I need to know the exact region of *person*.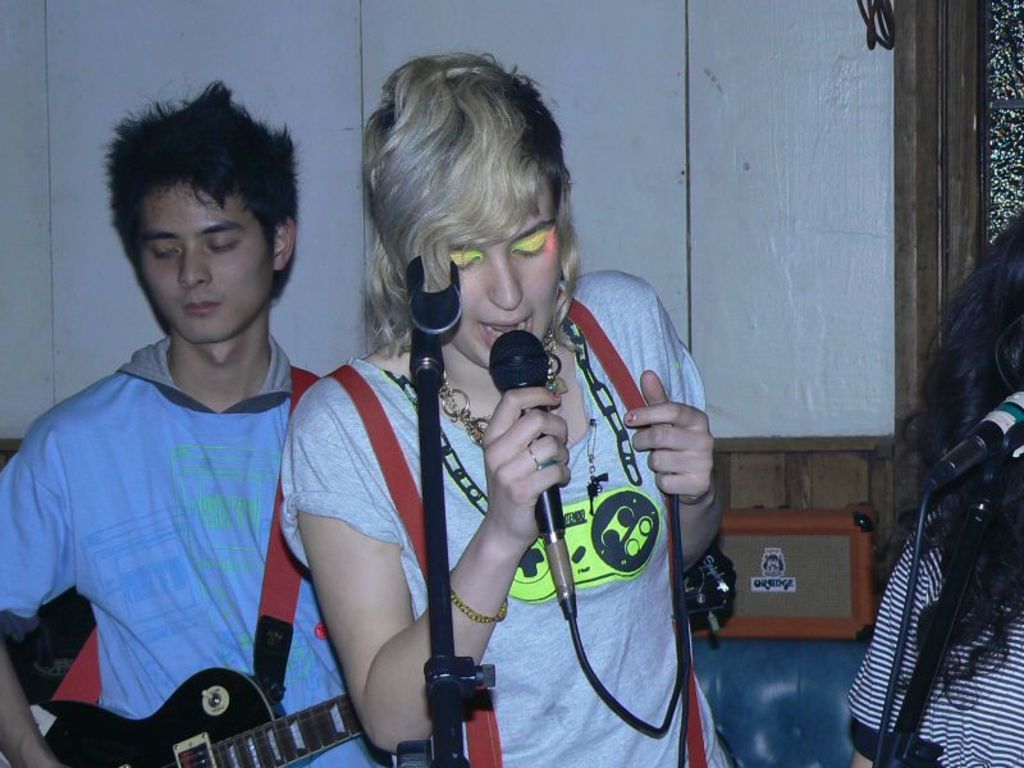
Region: [x1=840, y1=210, x2=1023, y2=767].
